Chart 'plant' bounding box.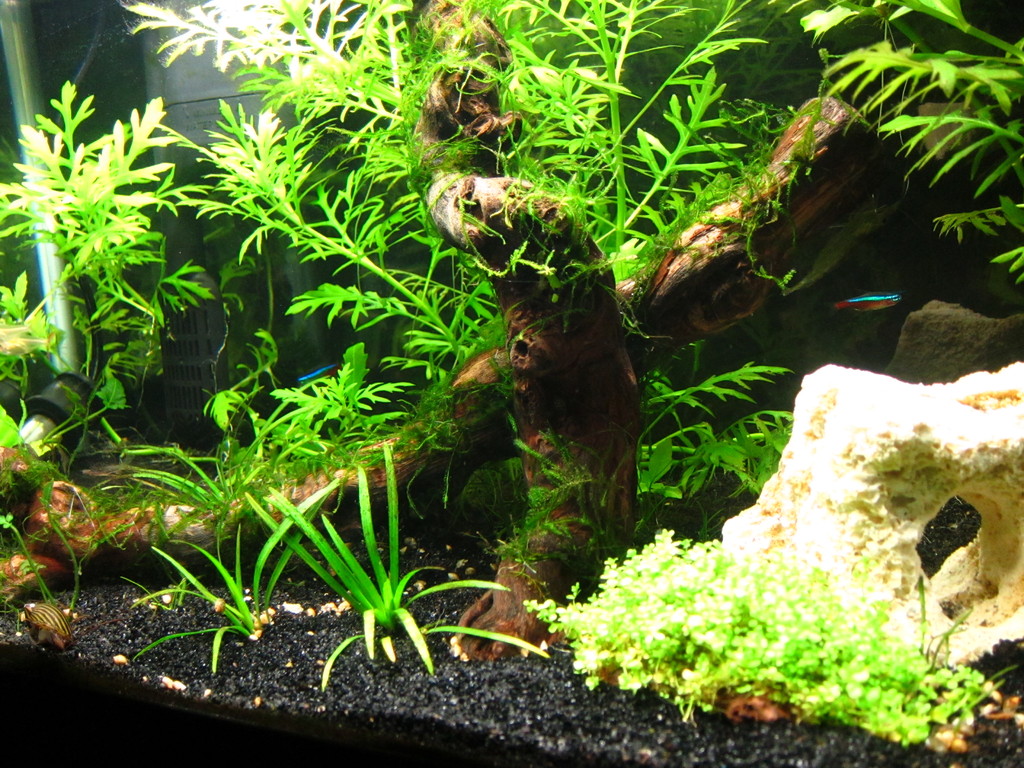
Charted: <region>113, 484, 336, 674</region>.
